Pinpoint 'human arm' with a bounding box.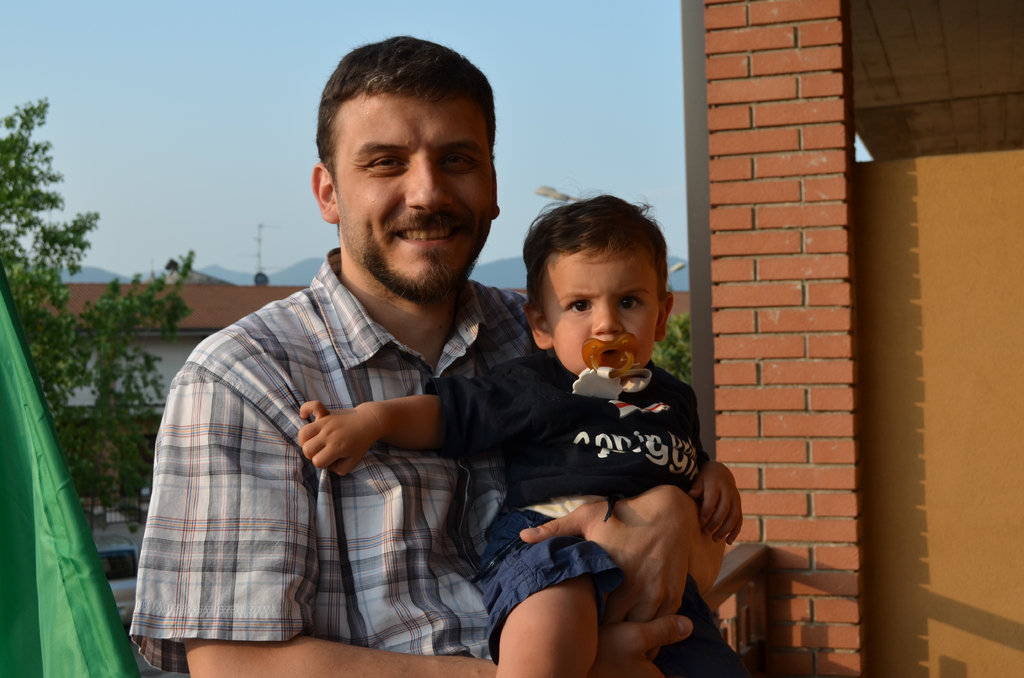
x1=298 y1=389 x2=436 y2=475.
